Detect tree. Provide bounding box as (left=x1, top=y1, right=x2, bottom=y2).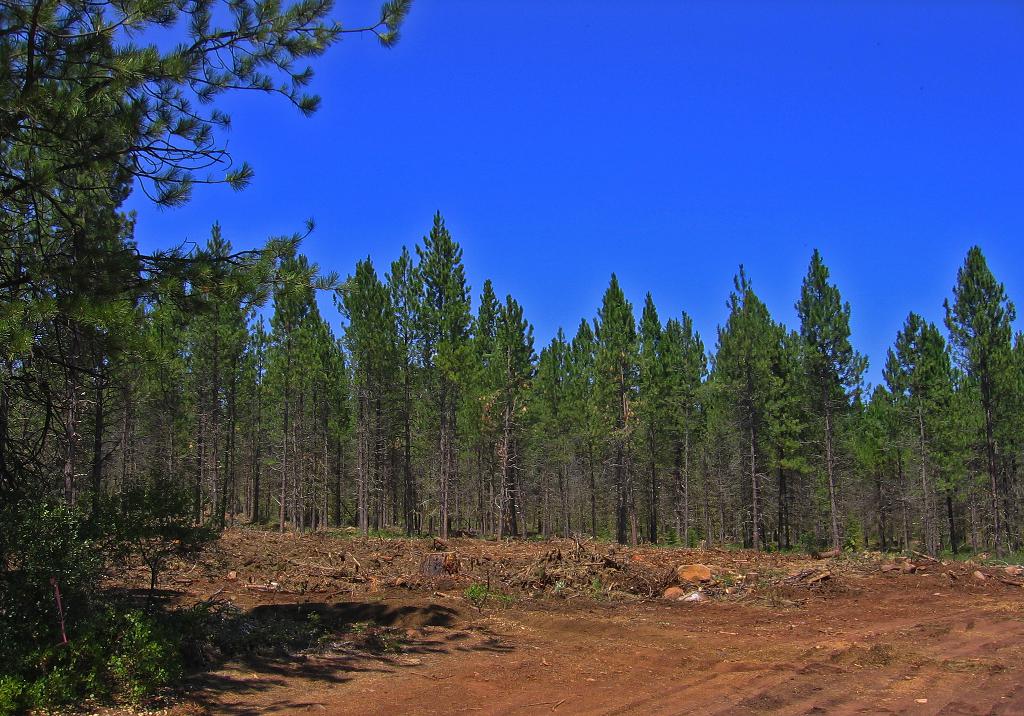
(left=705, top=265, right=809, bottom=546).
